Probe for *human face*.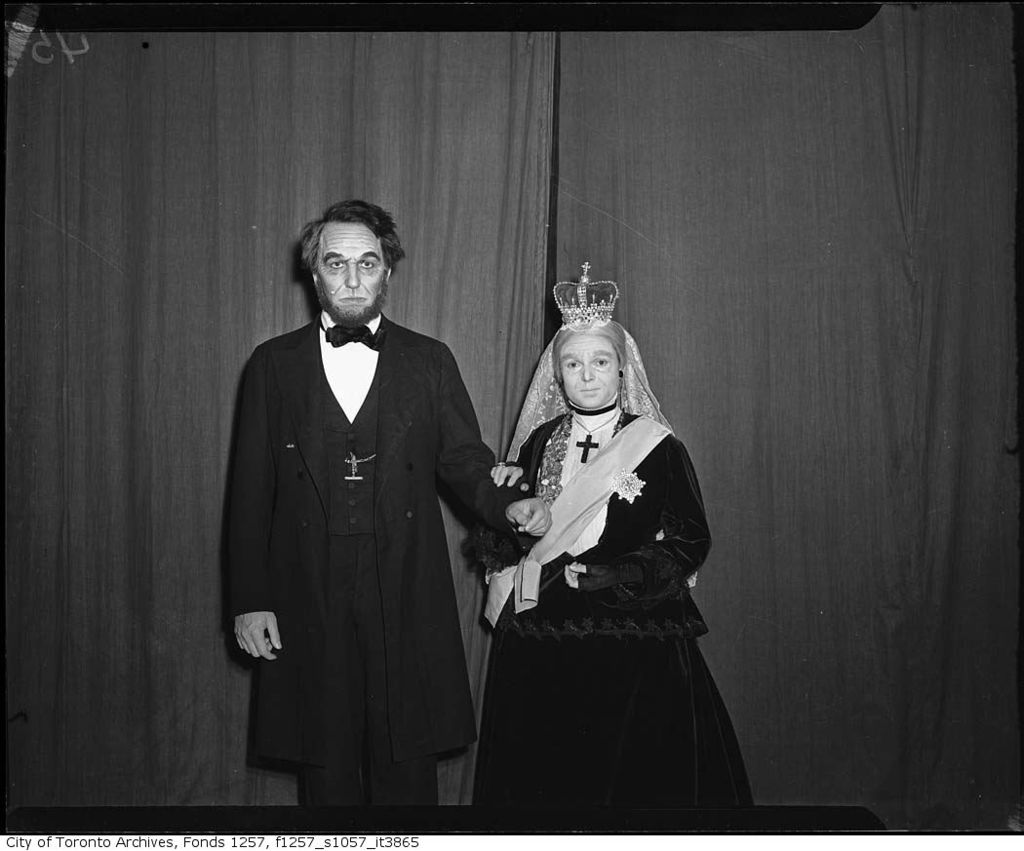
Probe result: (x1=316, y1=223, x2=387, y2=318).
